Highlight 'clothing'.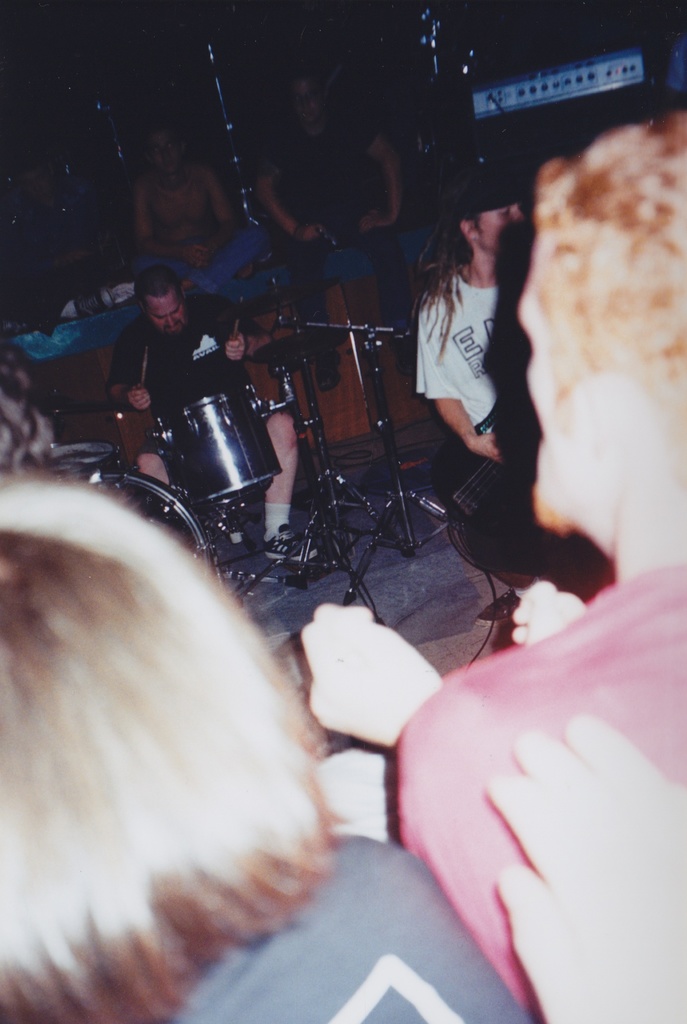
Highlighted region: left=396, top=568, right=686, bottom=1023.
